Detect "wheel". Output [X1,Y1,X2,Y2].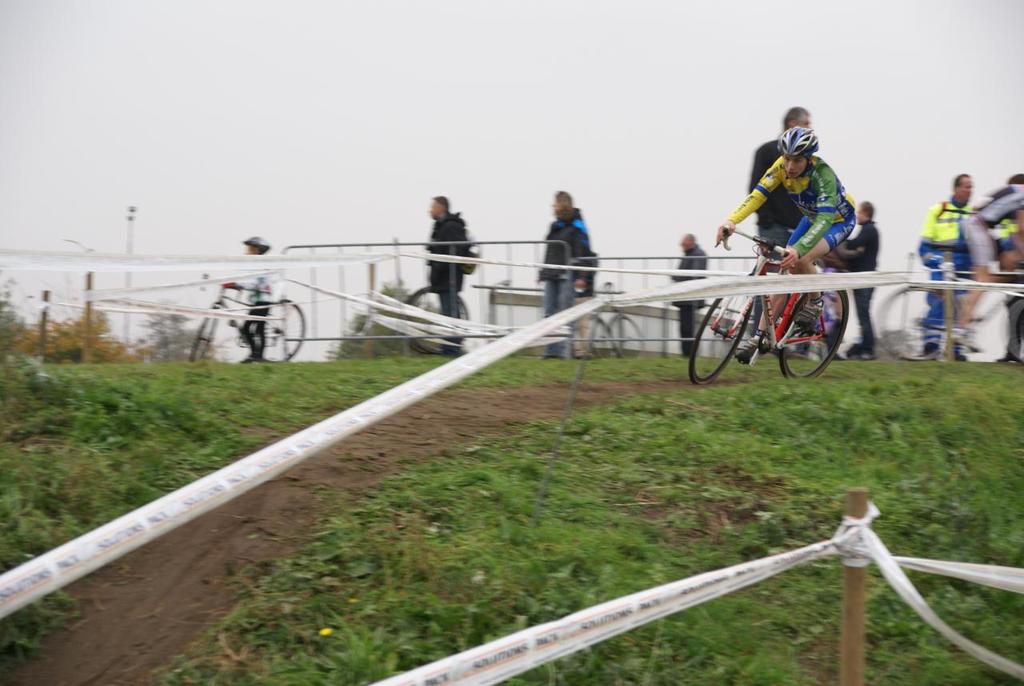
[880,284,947,361].
